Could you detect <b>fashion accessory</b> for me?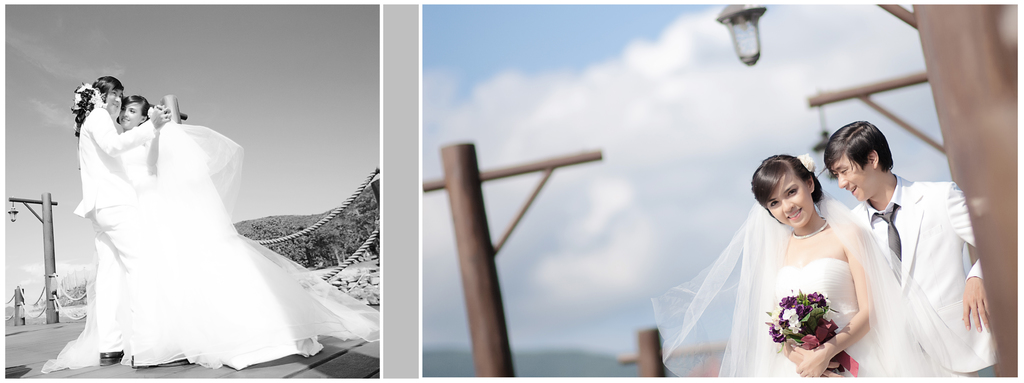
Detection result: [x1=795, y1=154, x2=815, y2=174].
